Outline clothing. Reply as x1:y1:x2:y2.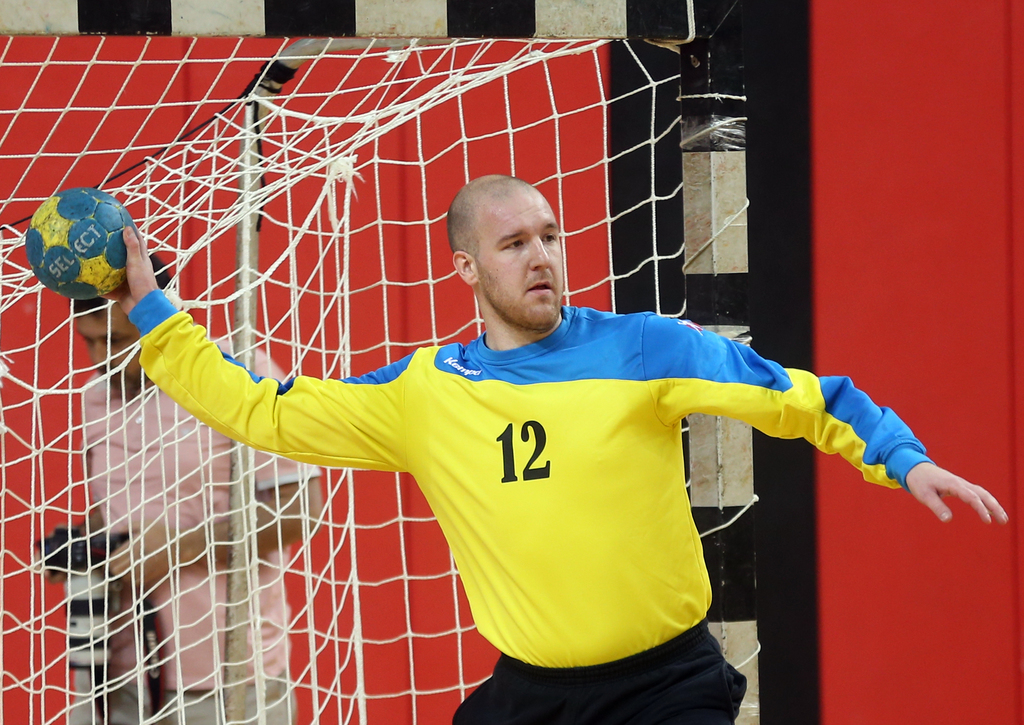
142:222:898:693.
